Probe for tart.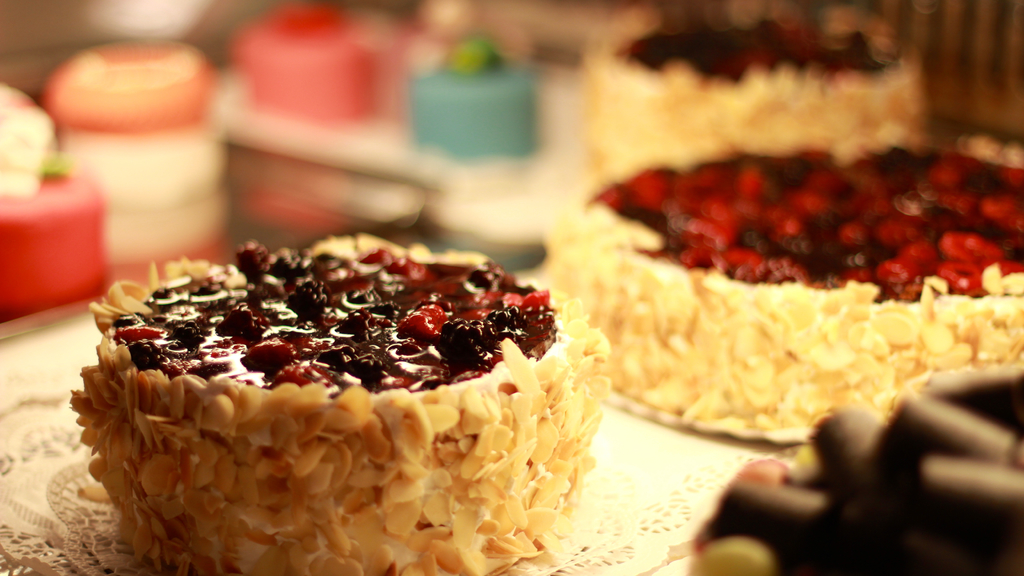
Probe result: bbox(62, 230, 612, 575).
